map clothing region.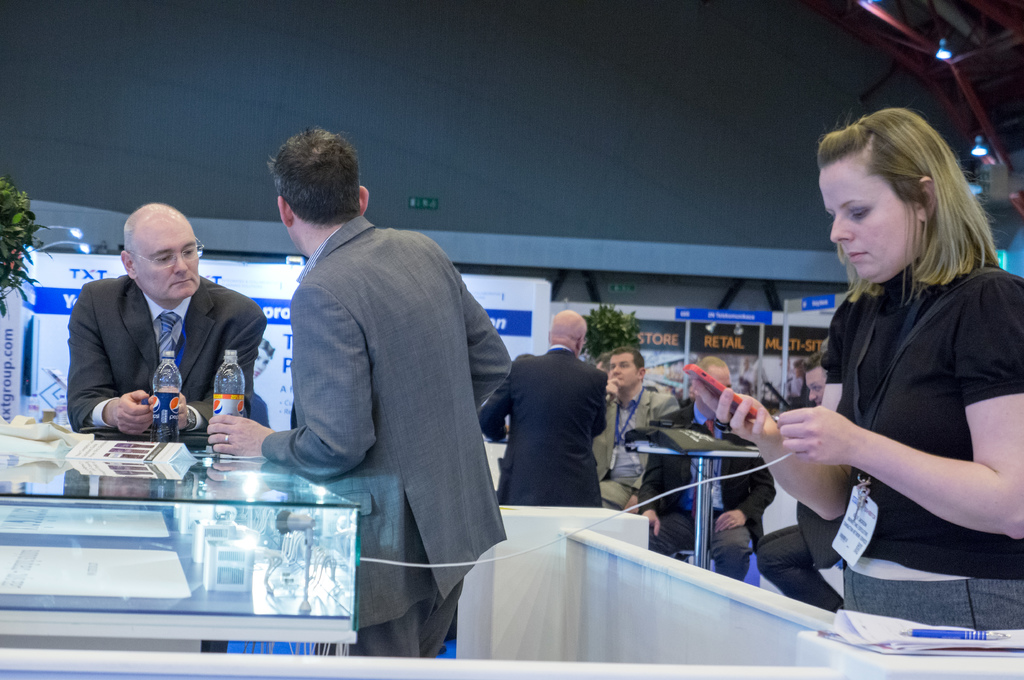
Mapped to [825, 238, 1023, 638].
